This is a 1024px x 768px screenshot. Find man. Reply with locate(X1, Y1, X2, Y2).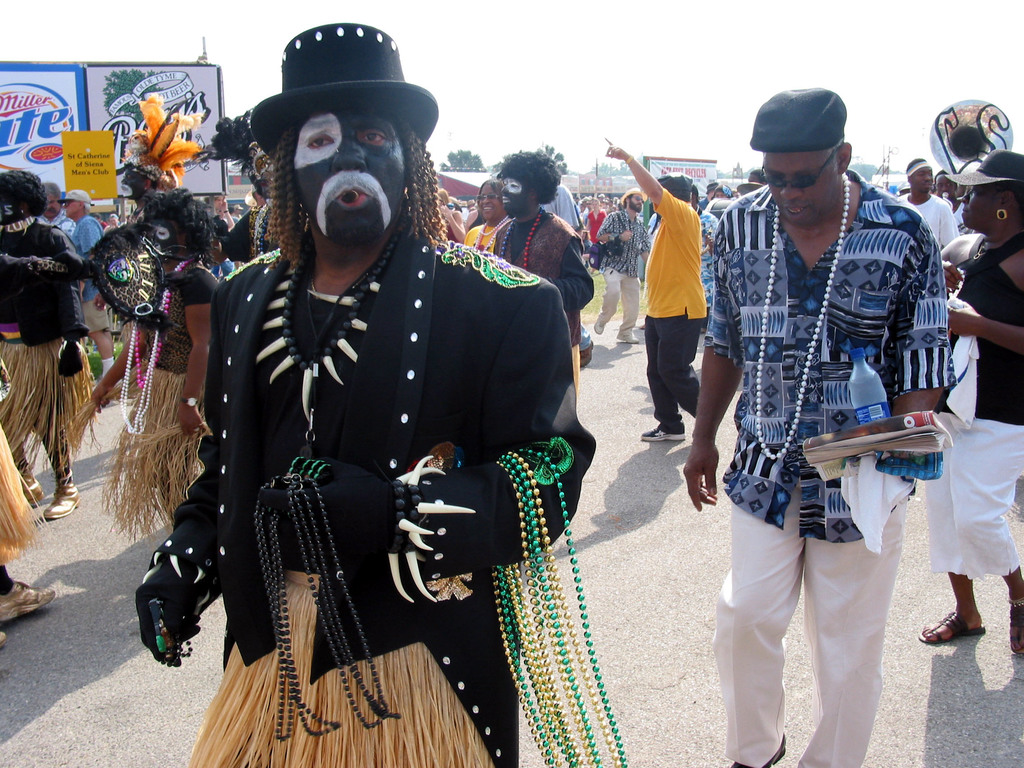
locate(144, 58, 591, 737).
